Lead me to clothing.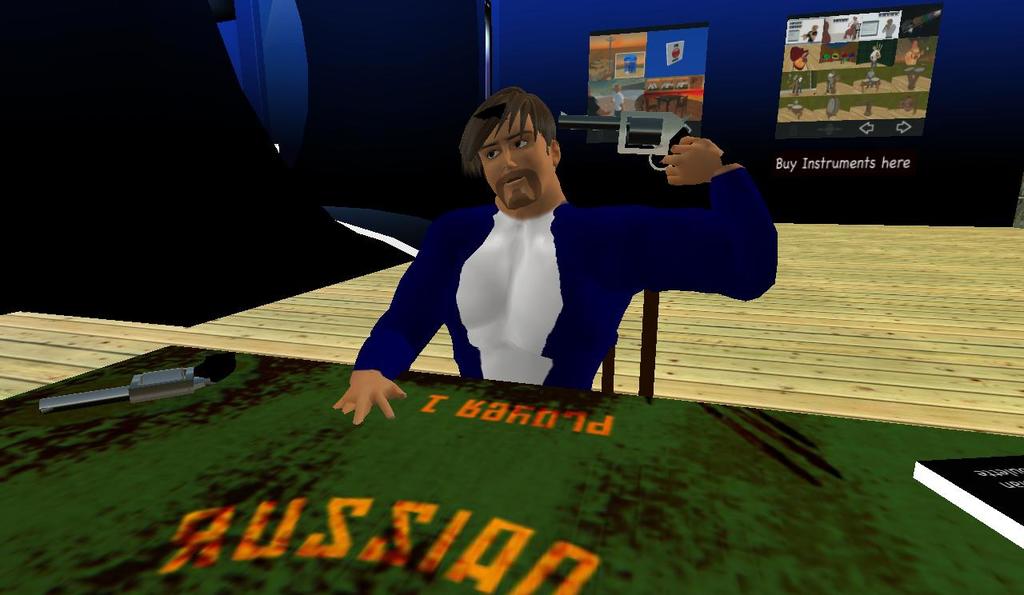
Lead to 437 124 753 381.
